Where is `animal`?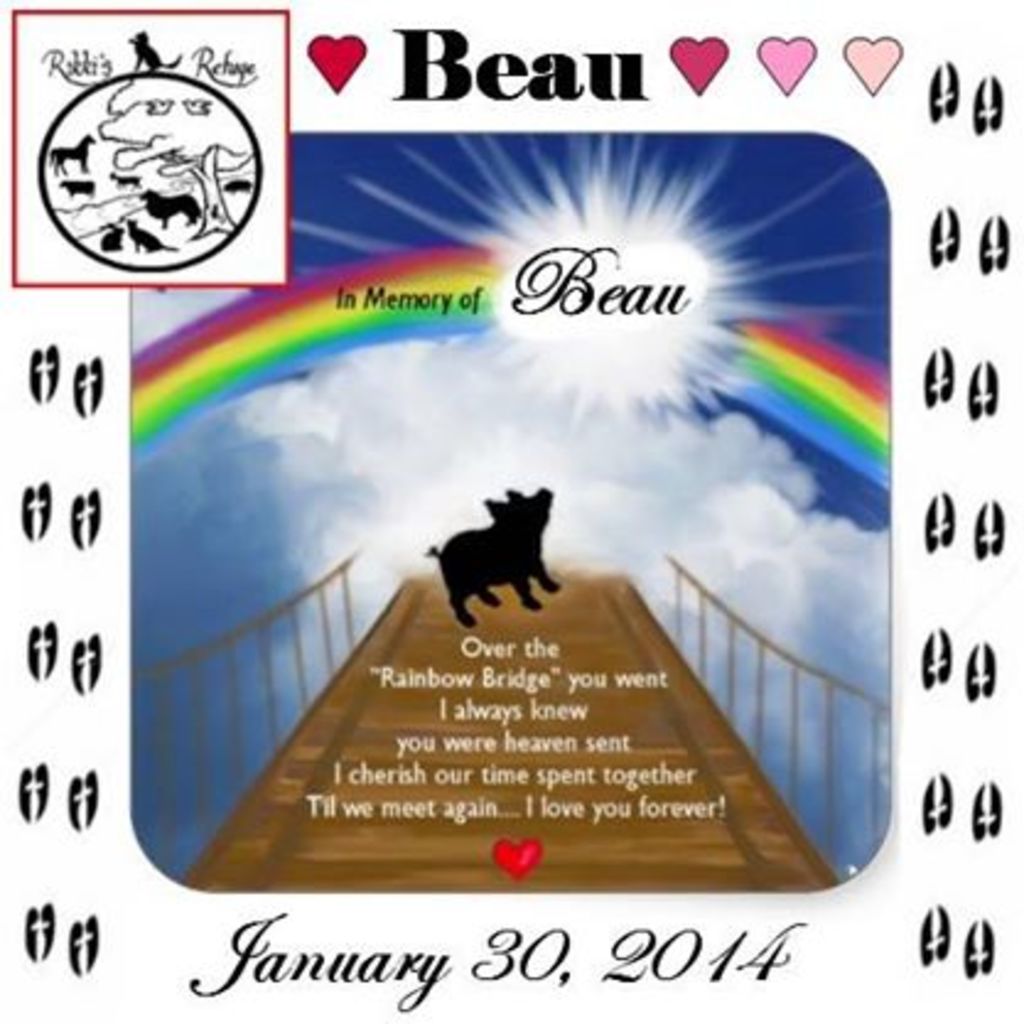
crop(61, 182, 93, 199).
